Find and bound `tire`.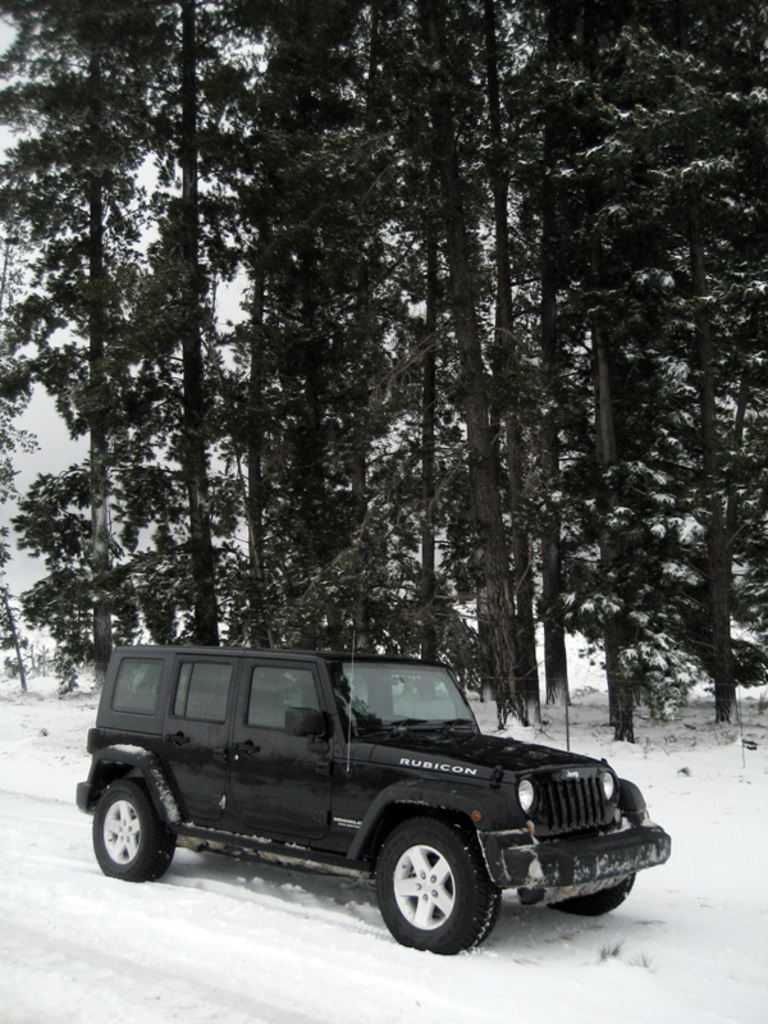
Bound: detection(380, 827, 493, 963).
